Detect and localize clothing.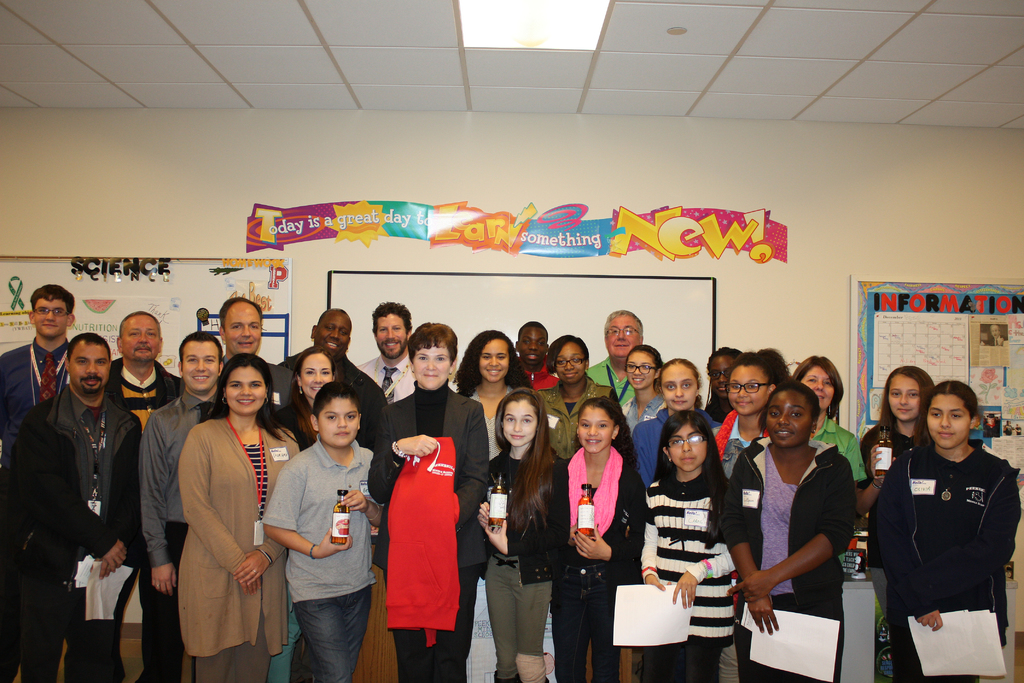
Localized at <bbox>824, 411, 883, 503</bbox>.
